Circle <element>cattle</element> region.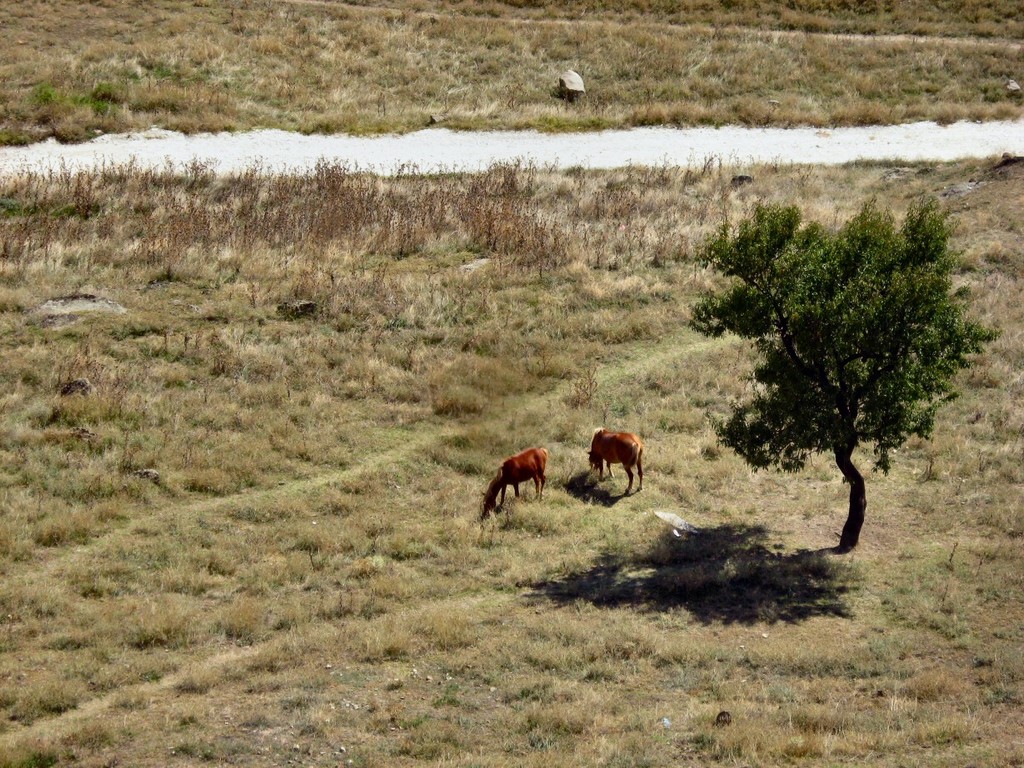
Region: [x1=482, y1=442, x2=550, y2=511].
